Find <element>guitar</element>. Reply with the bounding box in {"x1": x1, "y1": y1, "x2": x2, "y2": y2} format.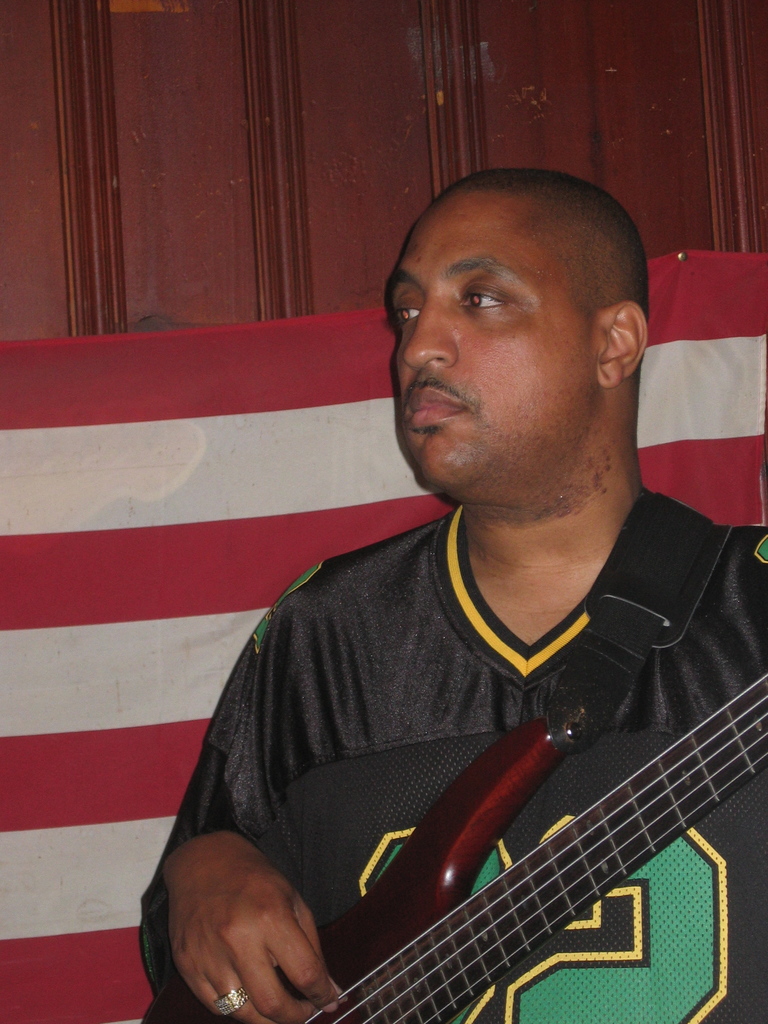
{"x1": 255, "y1": 644, "x2": 767, "y2": 1023}.
